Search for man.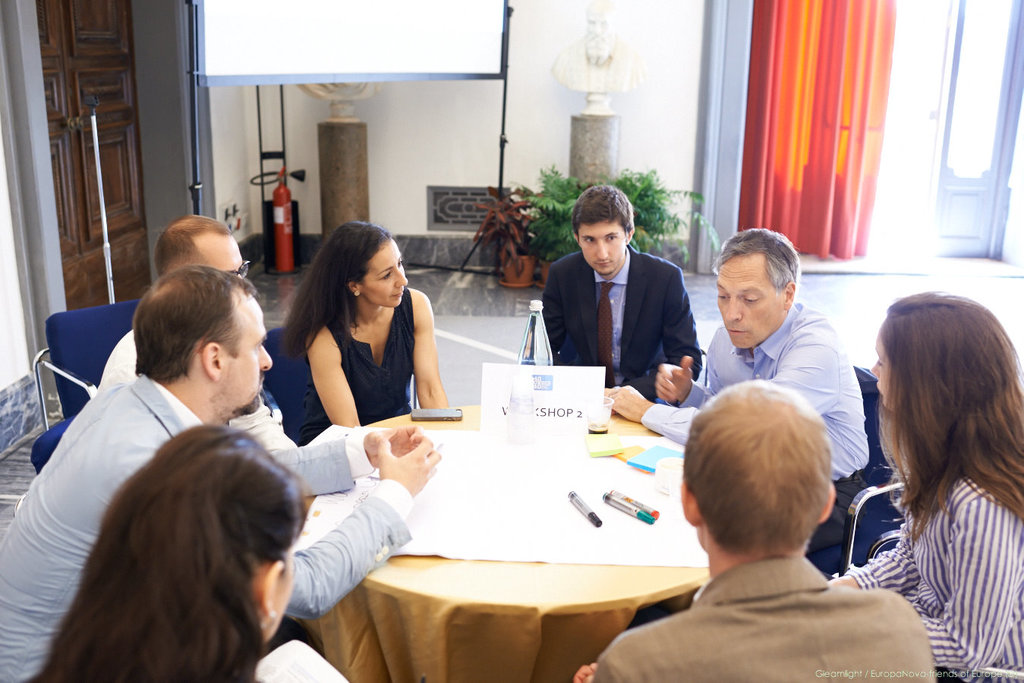
Found at box(0, 269, 436, 682).
